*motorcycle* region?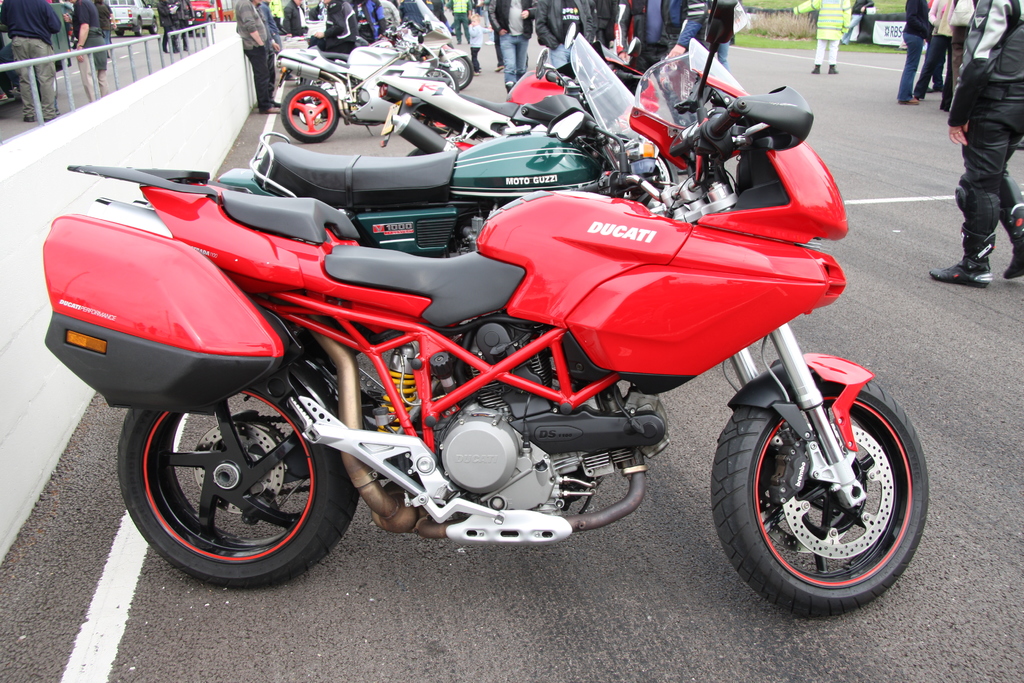
42 0 929 620
